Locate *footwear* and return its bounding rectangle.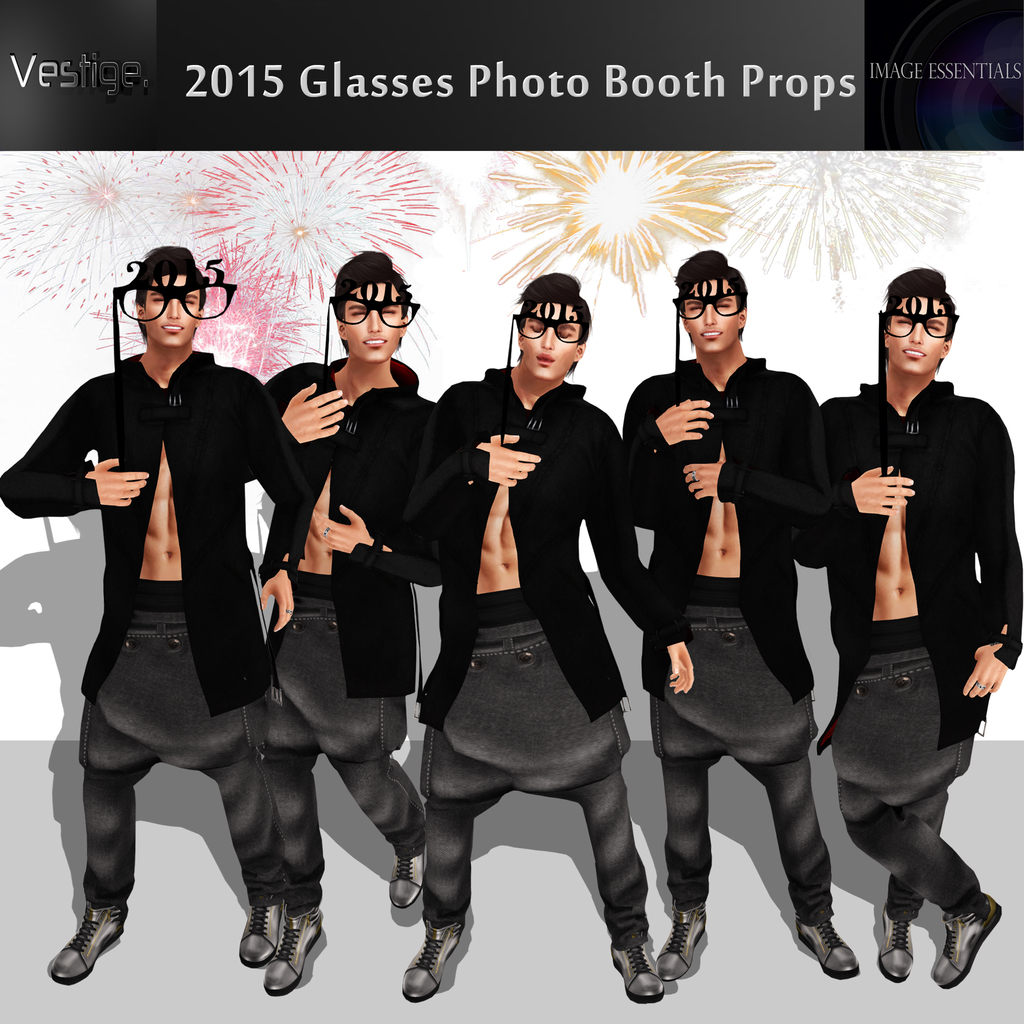
[49,900,124,980].
